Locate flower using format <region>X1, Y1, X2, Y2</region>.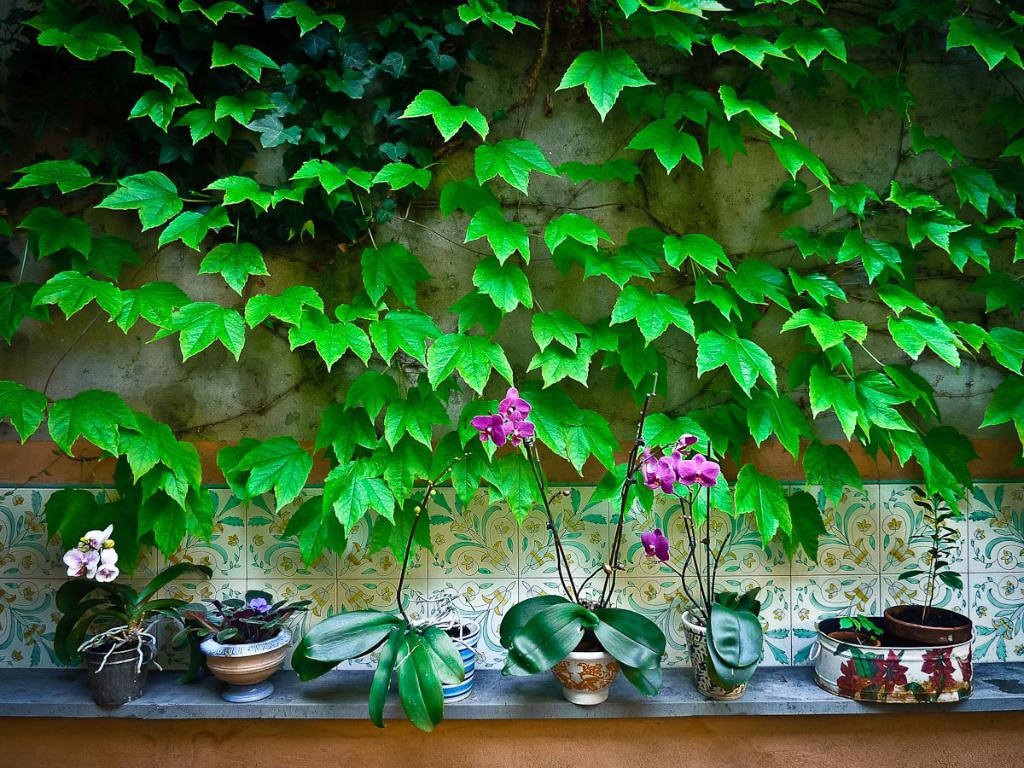
<region>922, 580, 934, 598</region>.
